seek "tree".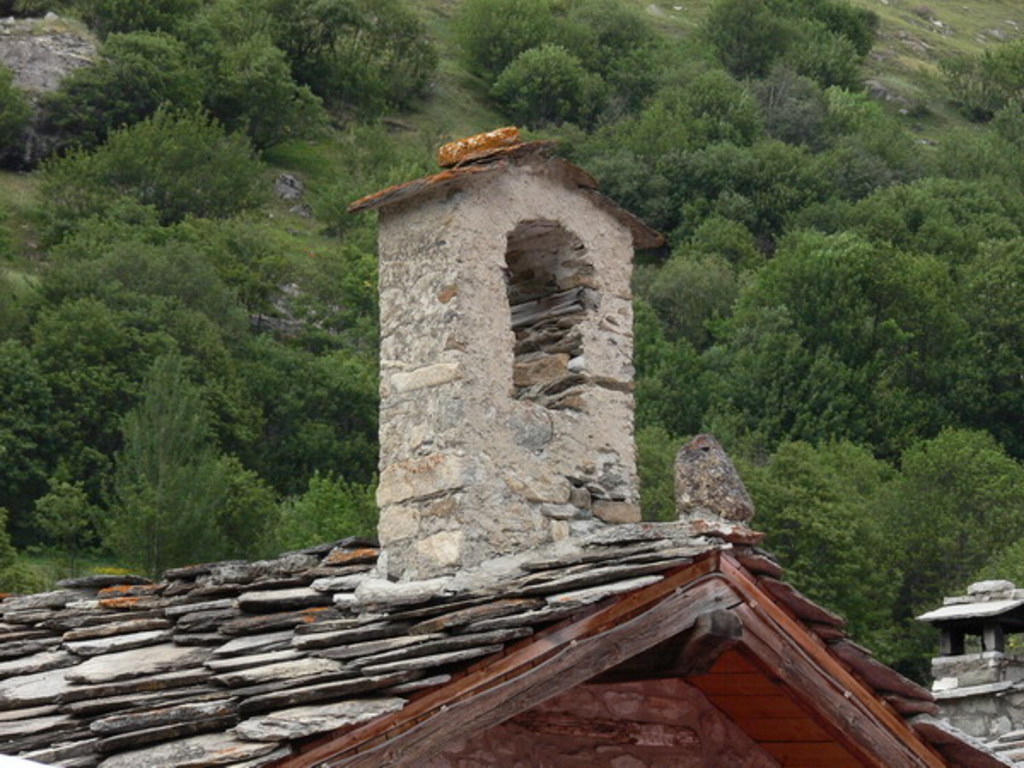
(684, 217, 753, 275).
